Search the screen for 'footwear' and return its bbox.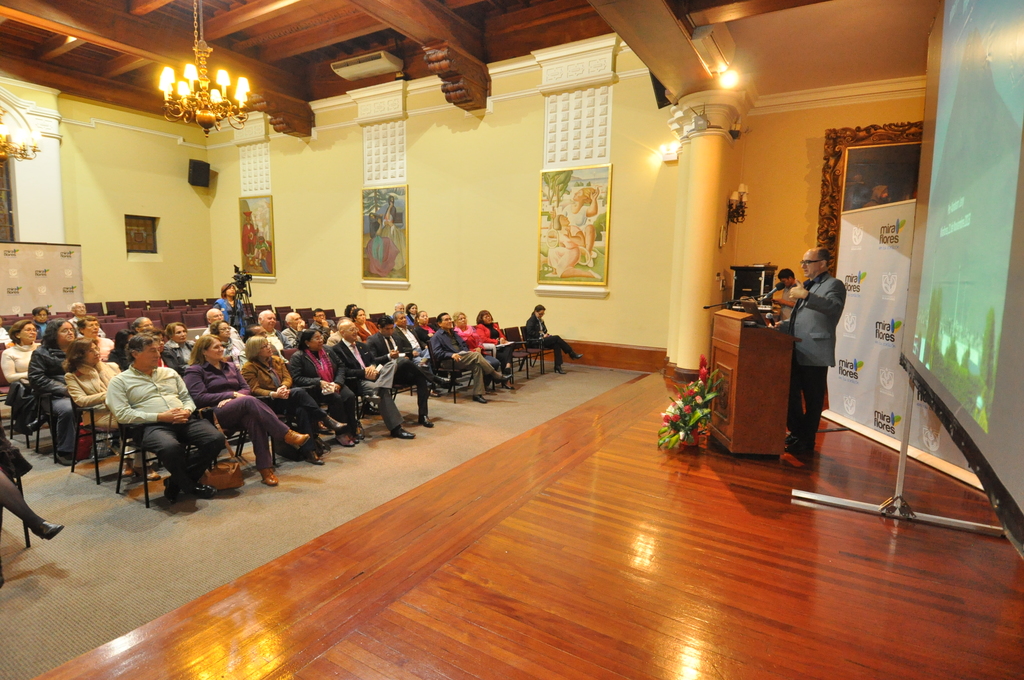
Found: [285,429,311,449].
